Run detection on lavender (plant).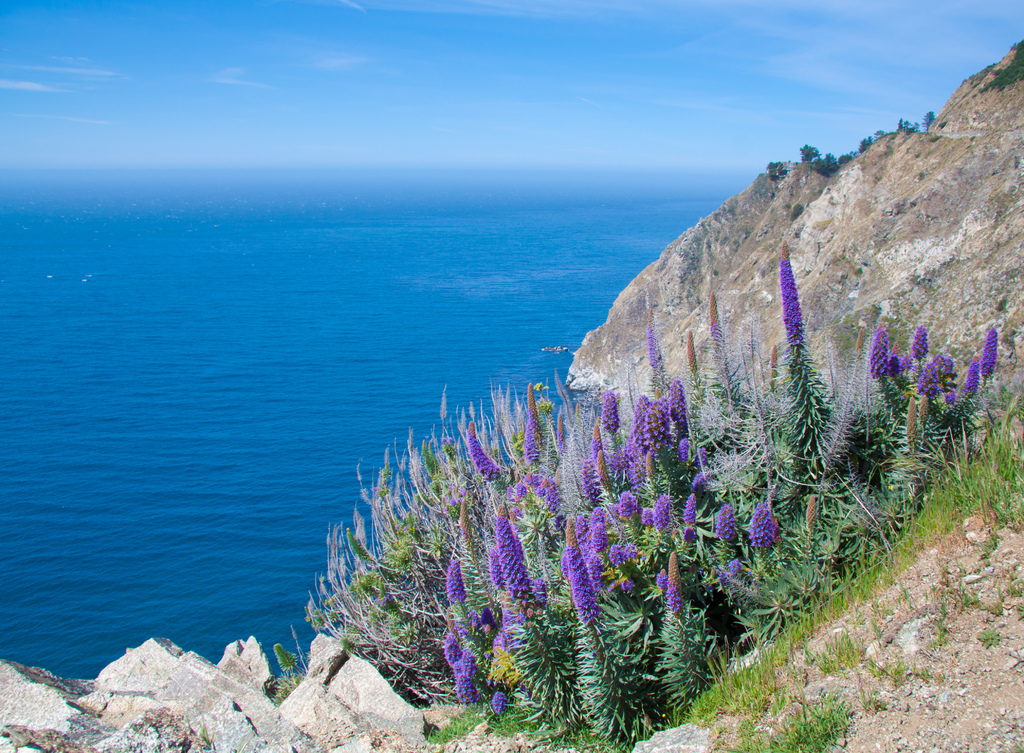
Result: [865,318,890,398].
